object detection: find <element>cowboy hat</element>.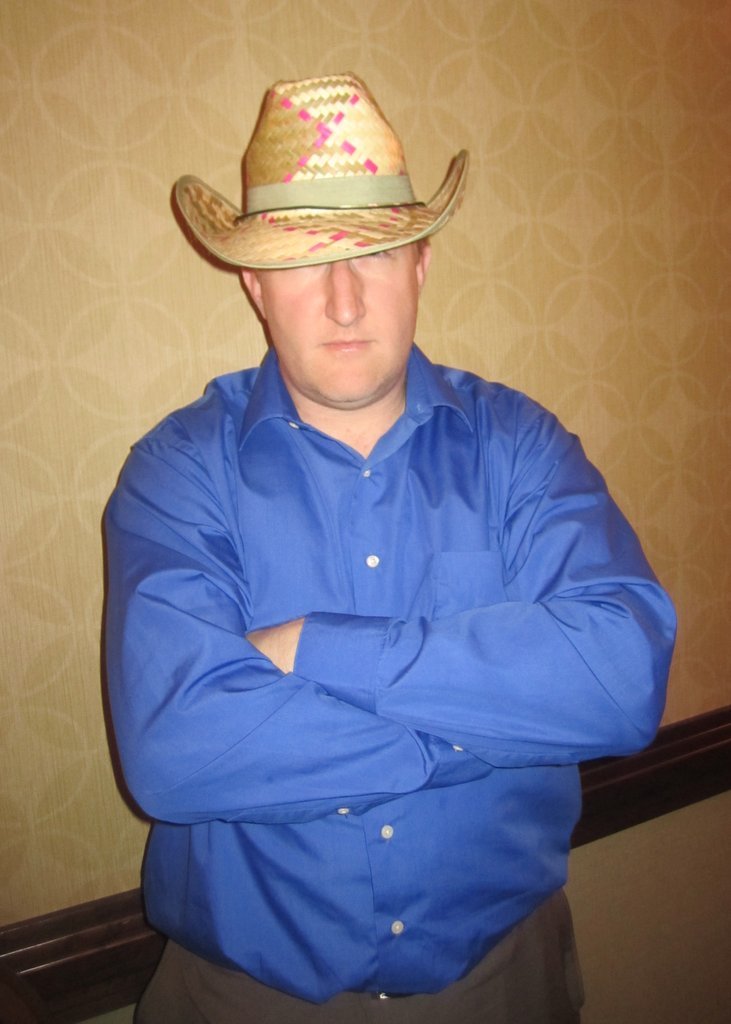
detection(181, 69, 464, 256).
